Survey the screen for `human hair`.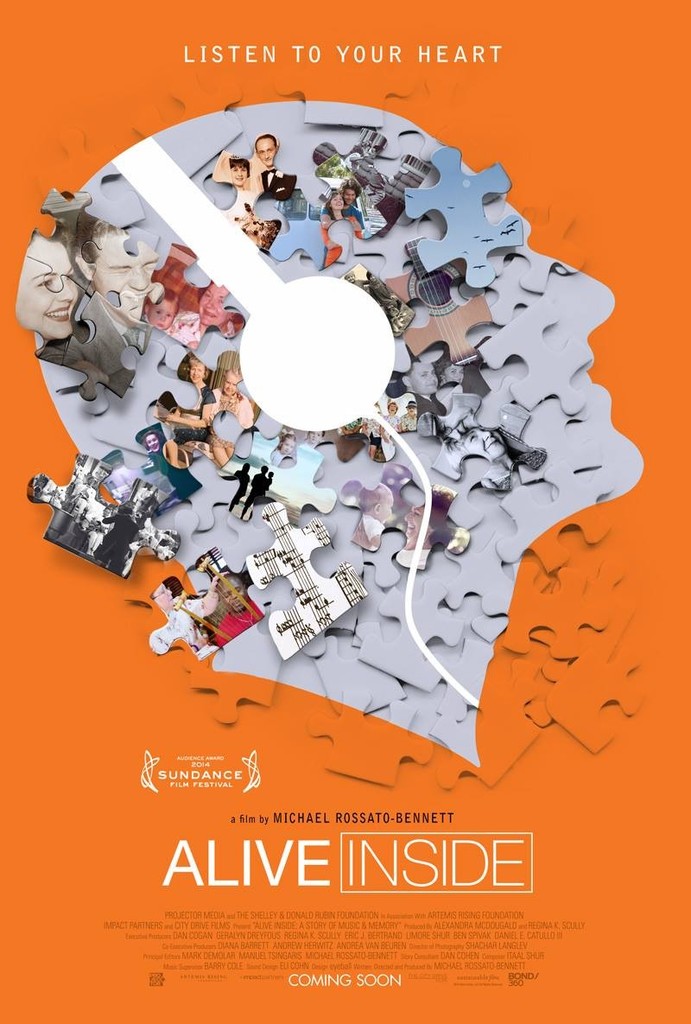
Survey found: <bbox>68, 203, 127, 271</bbox>.
